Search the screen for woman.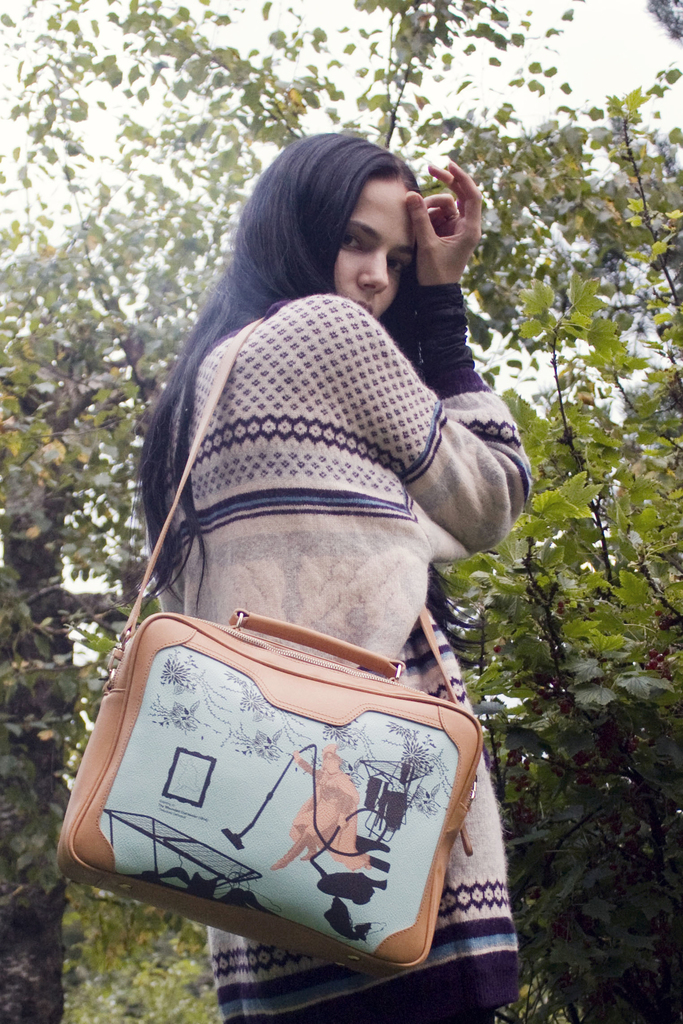
Found at {"left": 47, "top": 121, "right": 528, "bottom": 1005}.
